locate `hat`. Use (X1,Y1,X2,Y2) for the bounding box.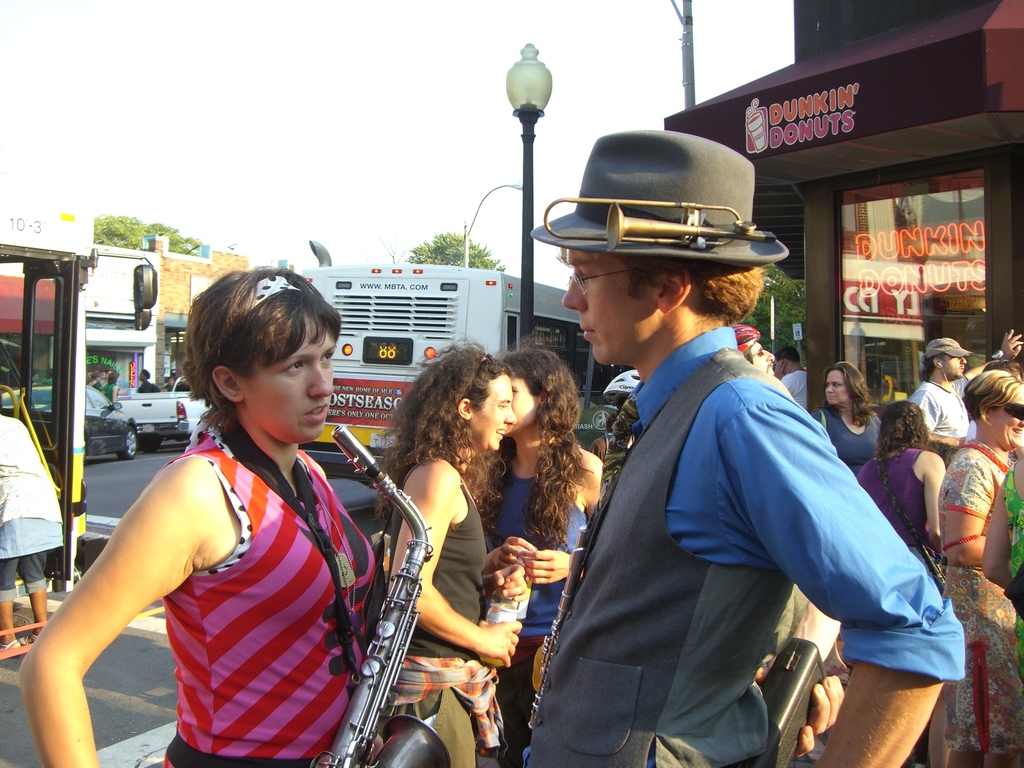
(529,126,792,269).
